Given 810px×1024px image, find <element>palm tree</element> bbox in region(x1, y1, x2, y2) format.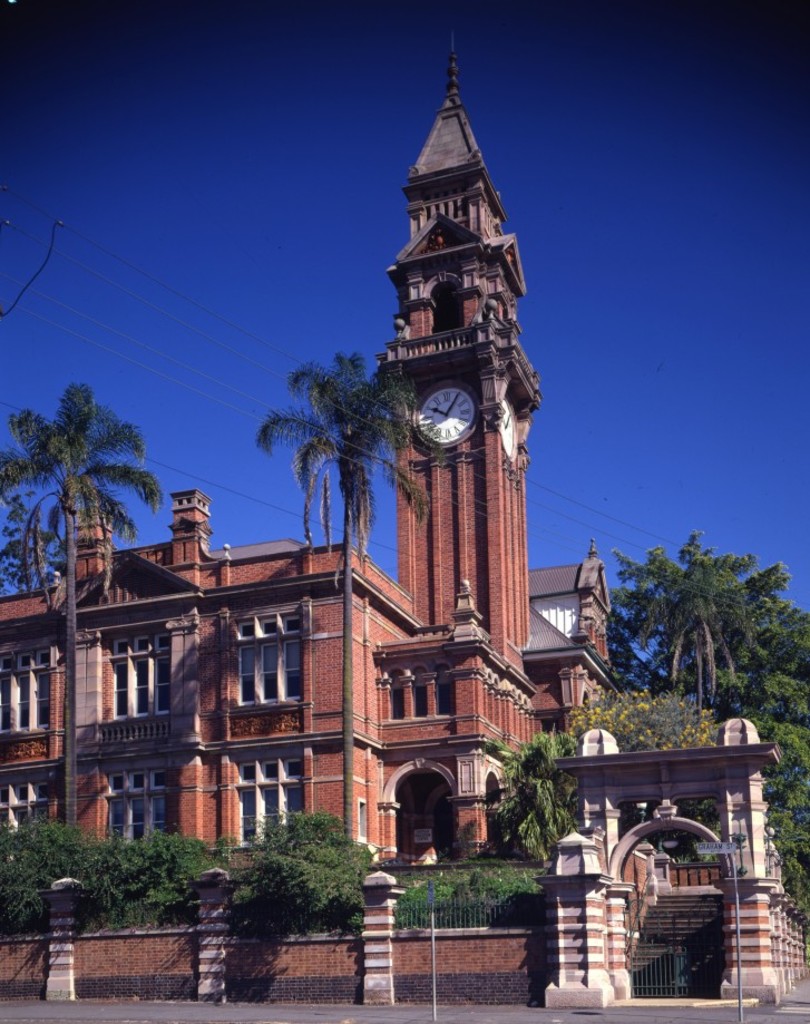
region(612, 578, 719, 681).
